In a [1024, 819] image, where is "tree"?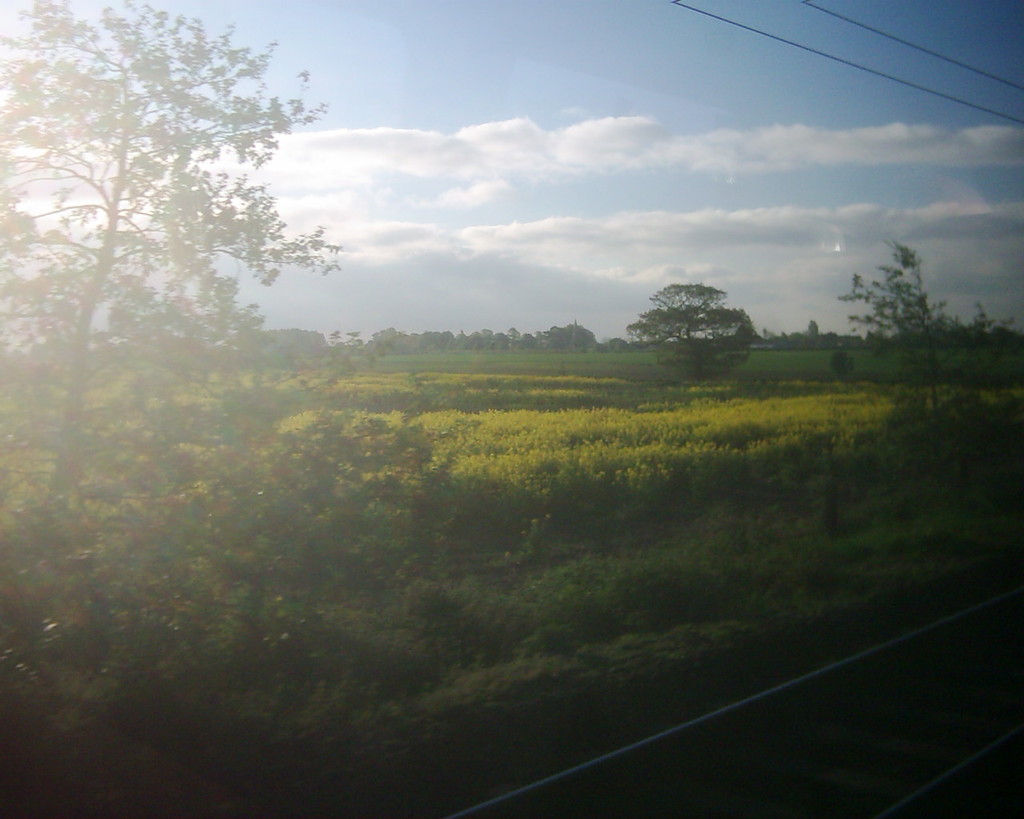
[634,278,758,381].
